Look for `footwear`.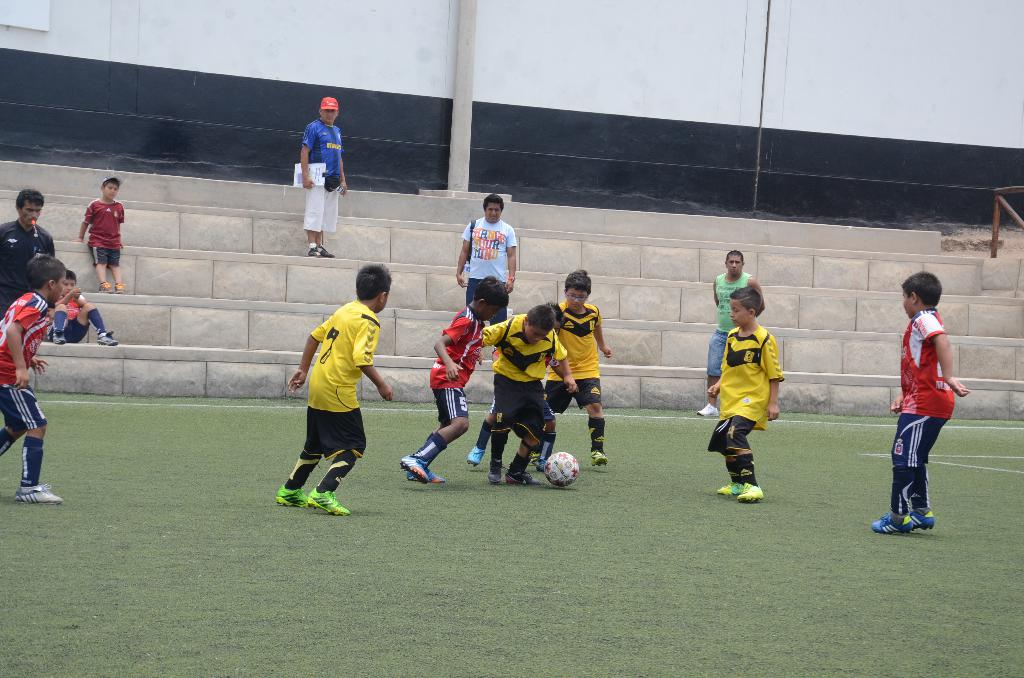
Found: bbox=(902, 508, 934, 531).
